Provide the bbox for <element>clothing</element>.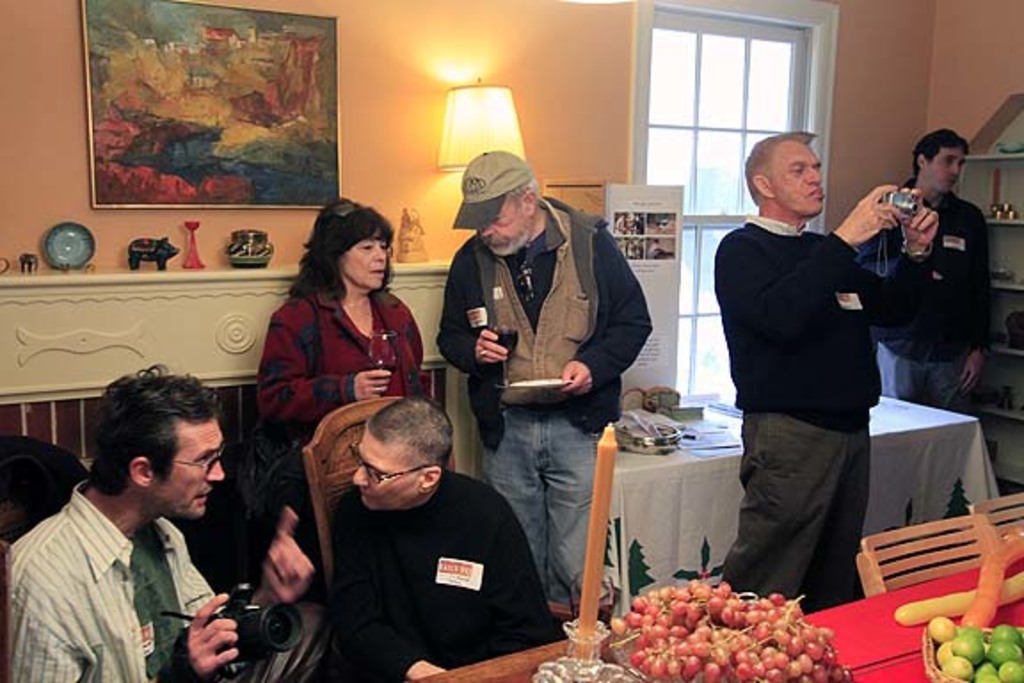
(853, 171, 996, 448).
